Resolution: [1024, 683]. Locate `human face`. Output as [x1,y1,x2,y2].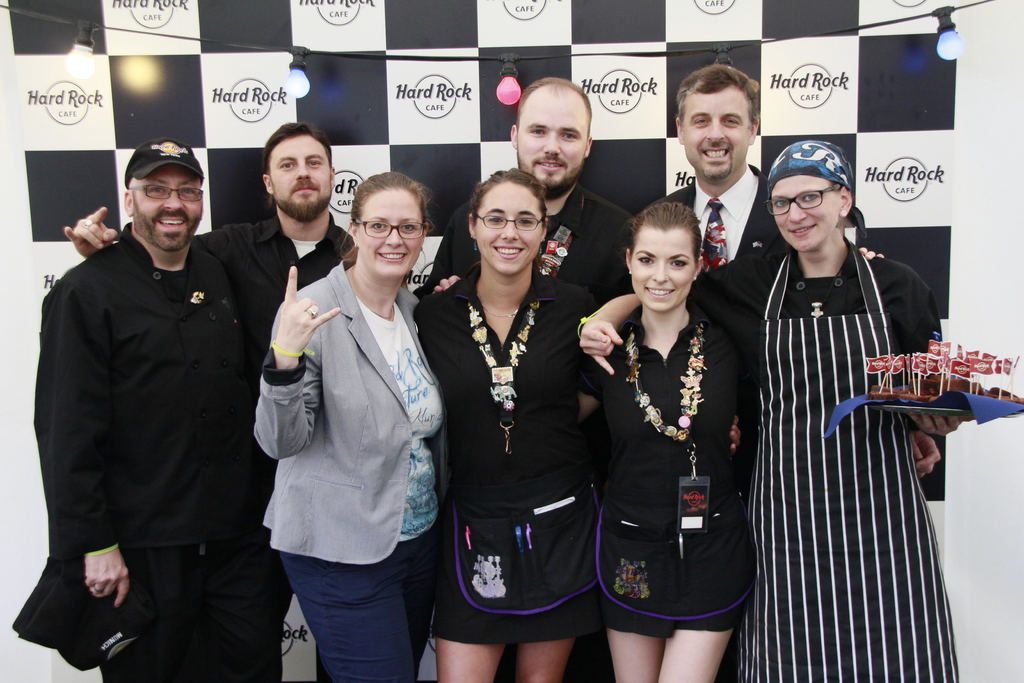
[767,177,842,251].
